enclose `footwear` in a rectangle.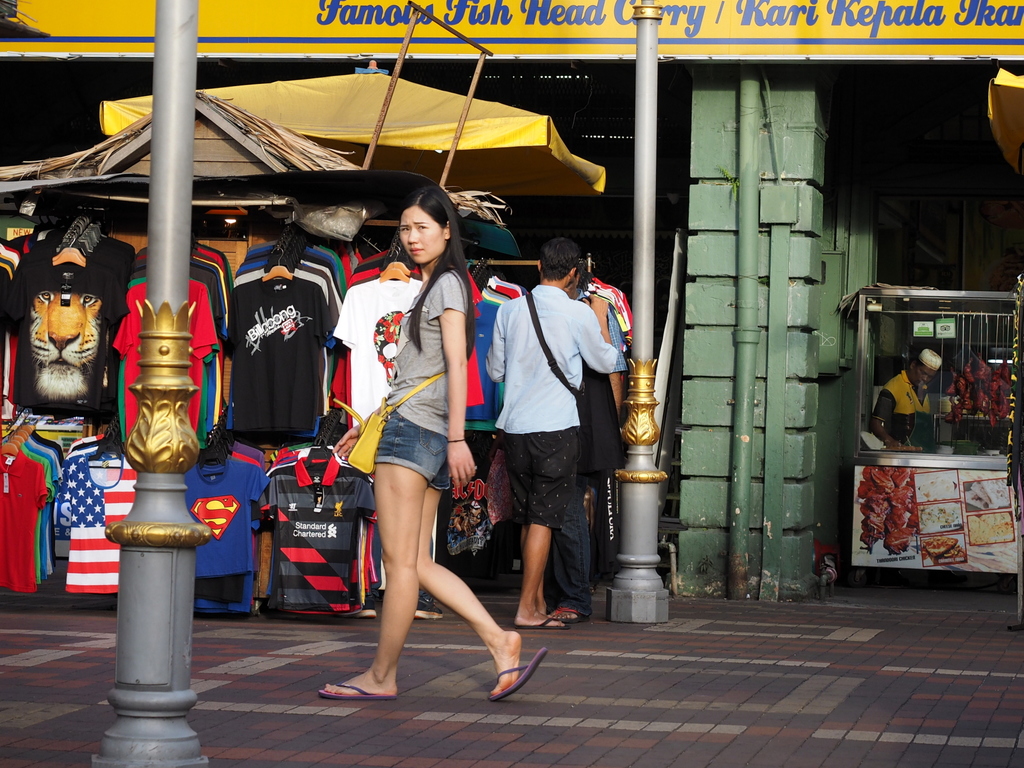
bbox(316, 680, 399, 695).
